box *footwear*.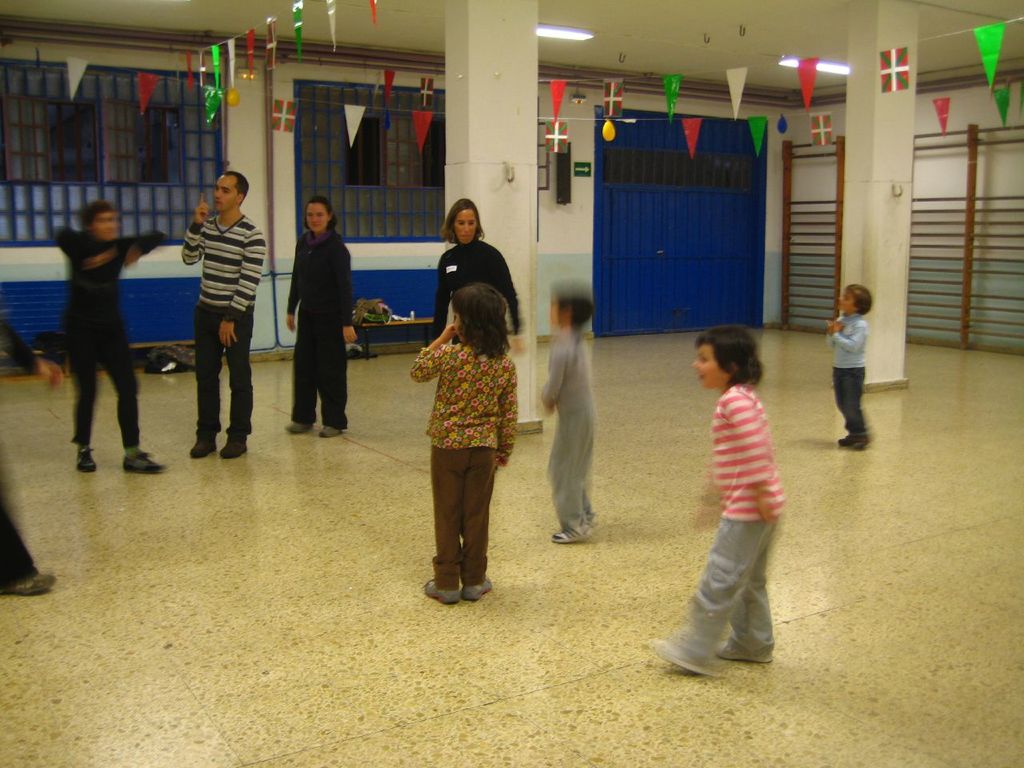
bbox=[217, 436, 246, 456].
